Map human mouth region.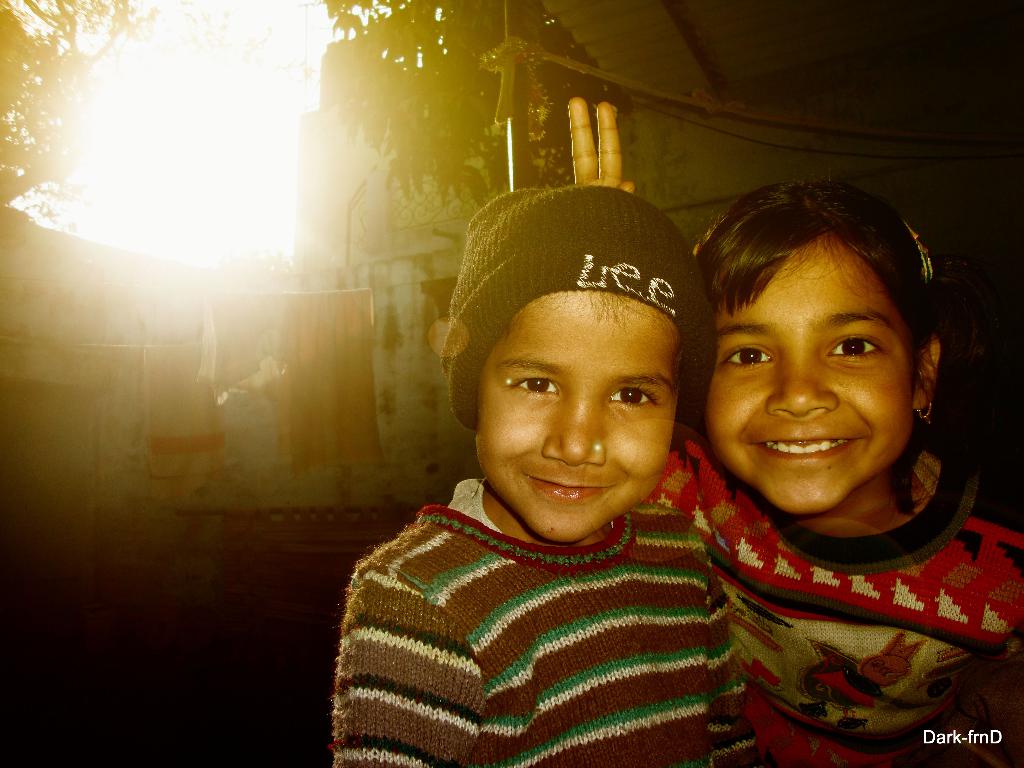
Mapped to {"x1": 525, "y1": 471, "x2": 600, "y2": 495}.
